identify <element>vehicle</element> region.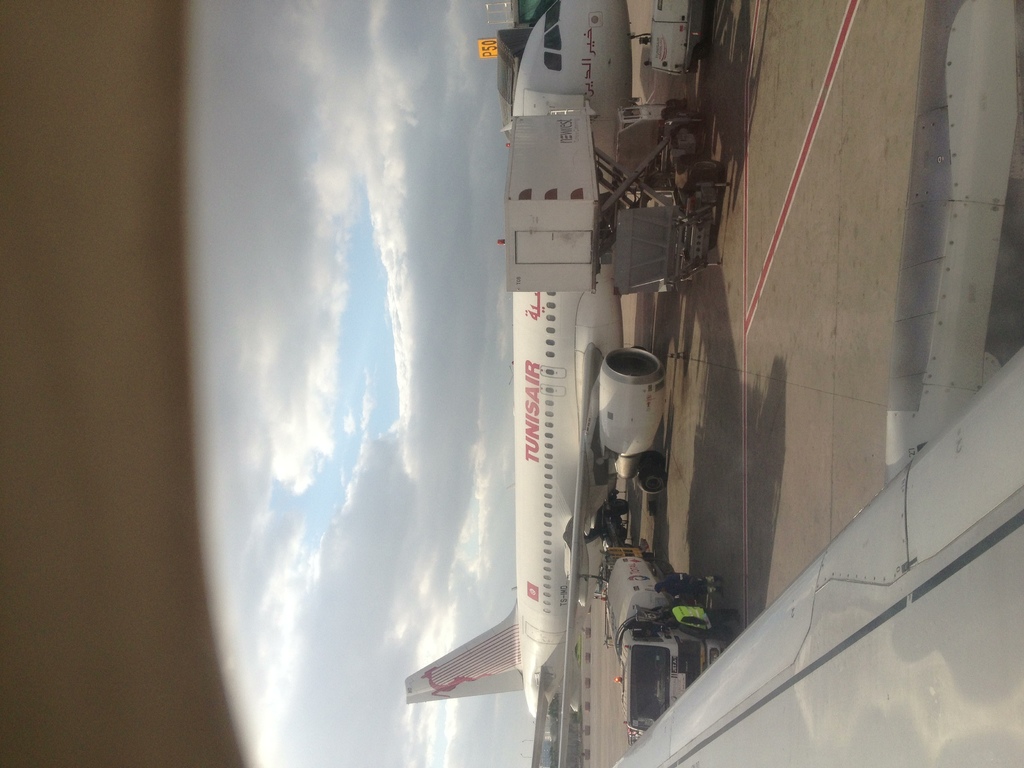
Region: (646,1,723,74).
